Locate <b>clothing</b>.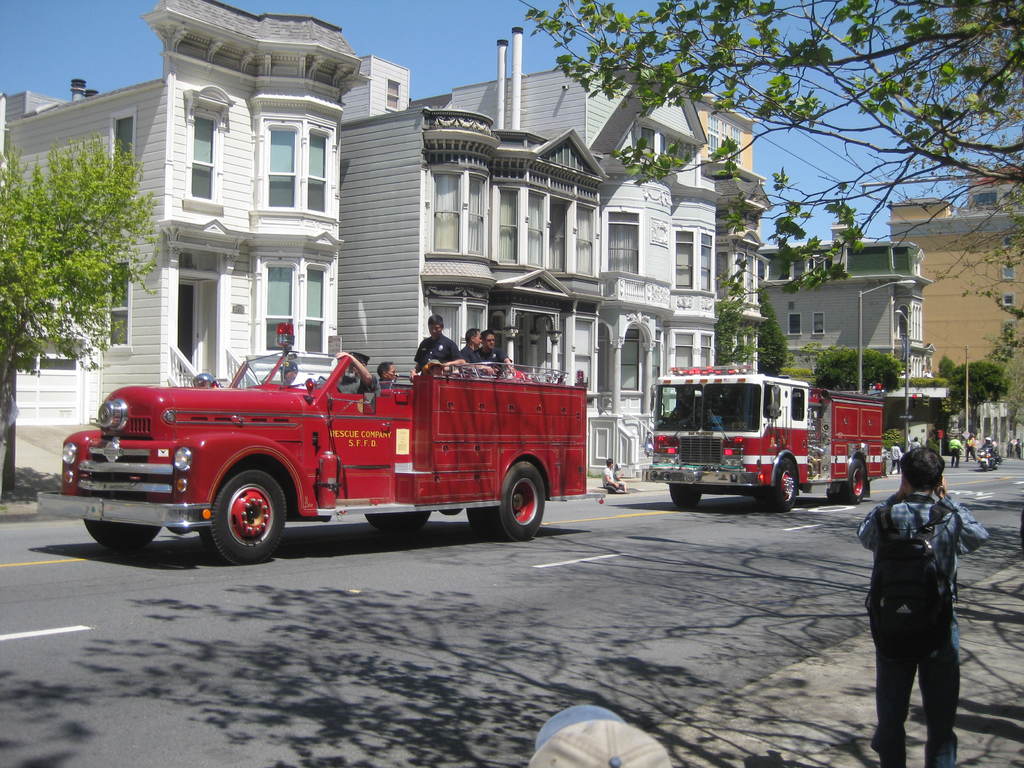
Bounding box: (x1=910, y1=440, x2=918, y2=446).
